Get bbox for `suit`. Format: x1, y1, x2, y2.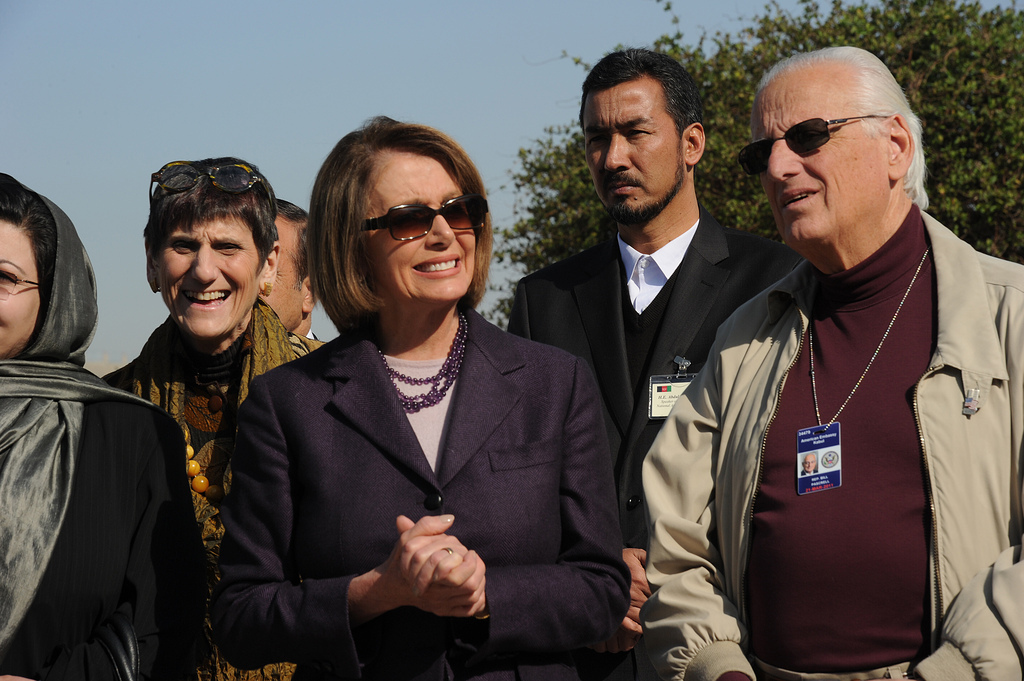
224, 266, 615, 667.
